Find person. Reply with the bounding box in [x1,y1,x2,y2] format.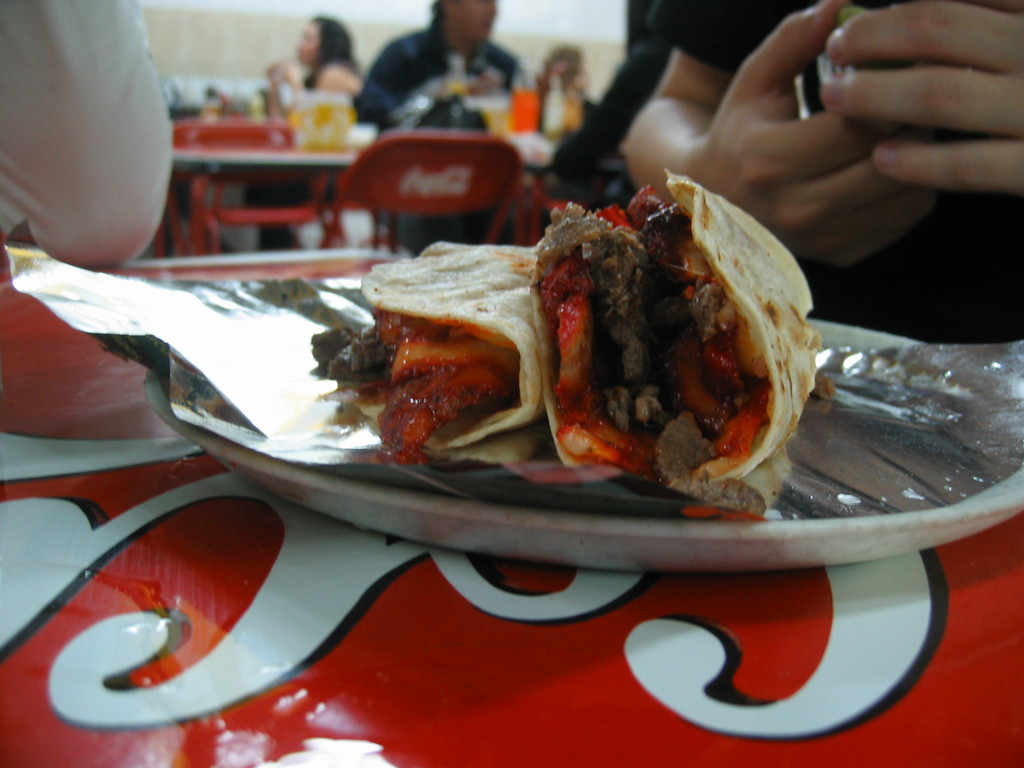
[0,0,177,273].
